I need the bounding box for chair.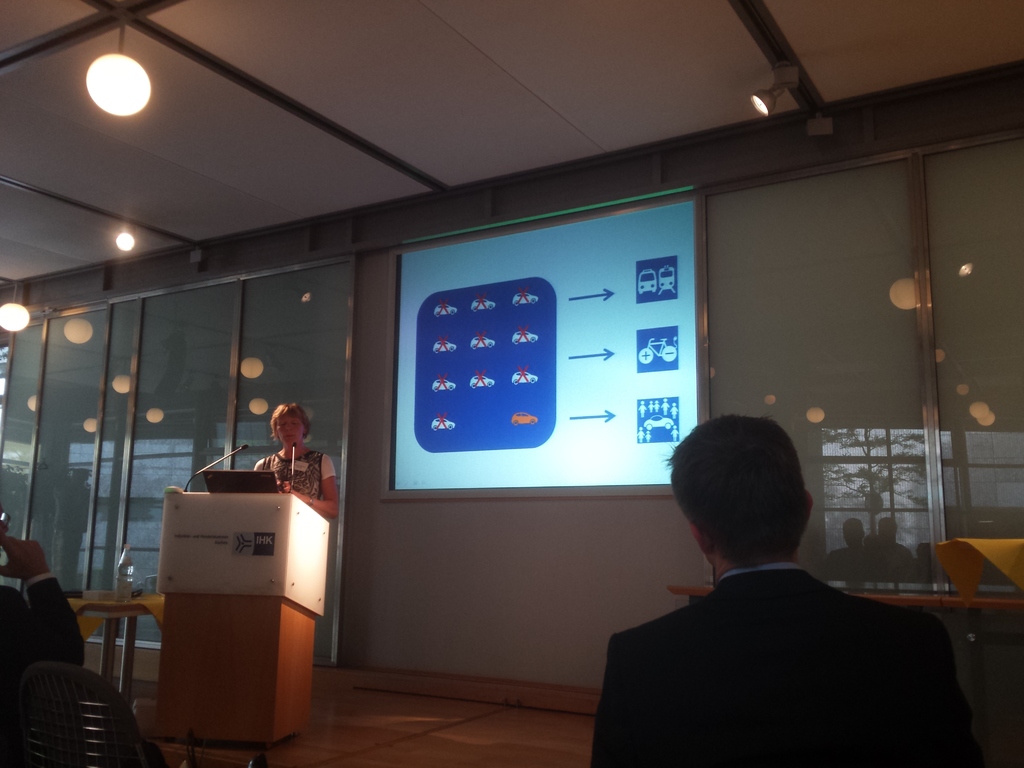
Here it is: 0:665:166:767.
